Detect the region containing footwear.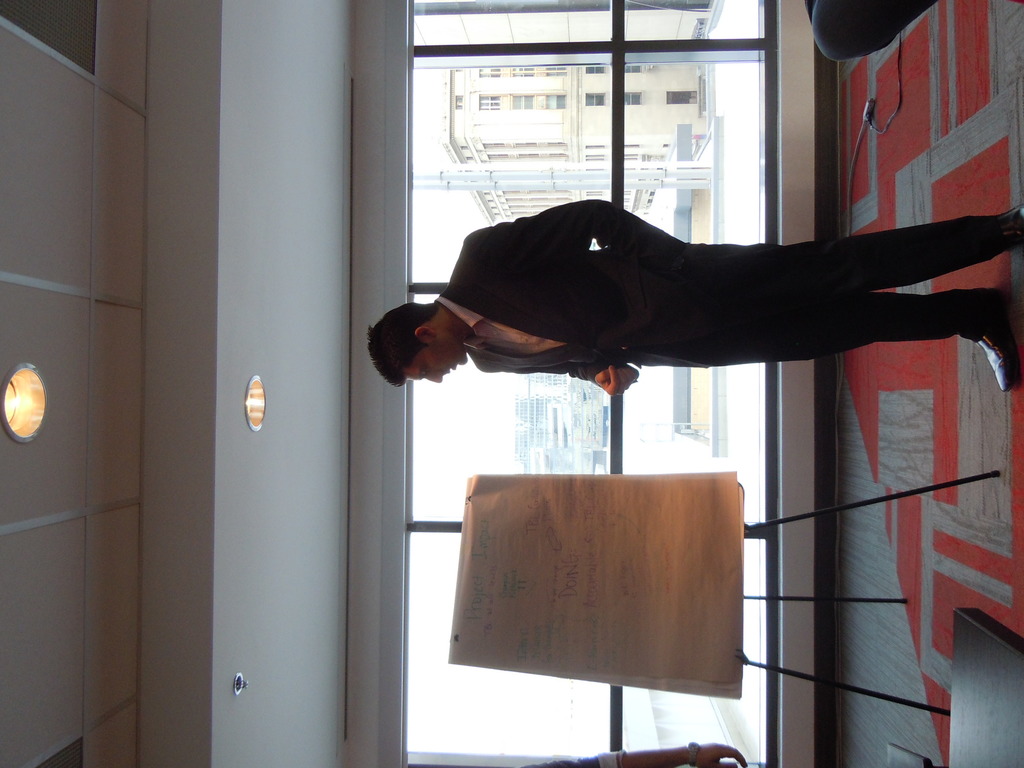
{"left": 997, "top": 204, "right": 1023, "bottom": 252}.
